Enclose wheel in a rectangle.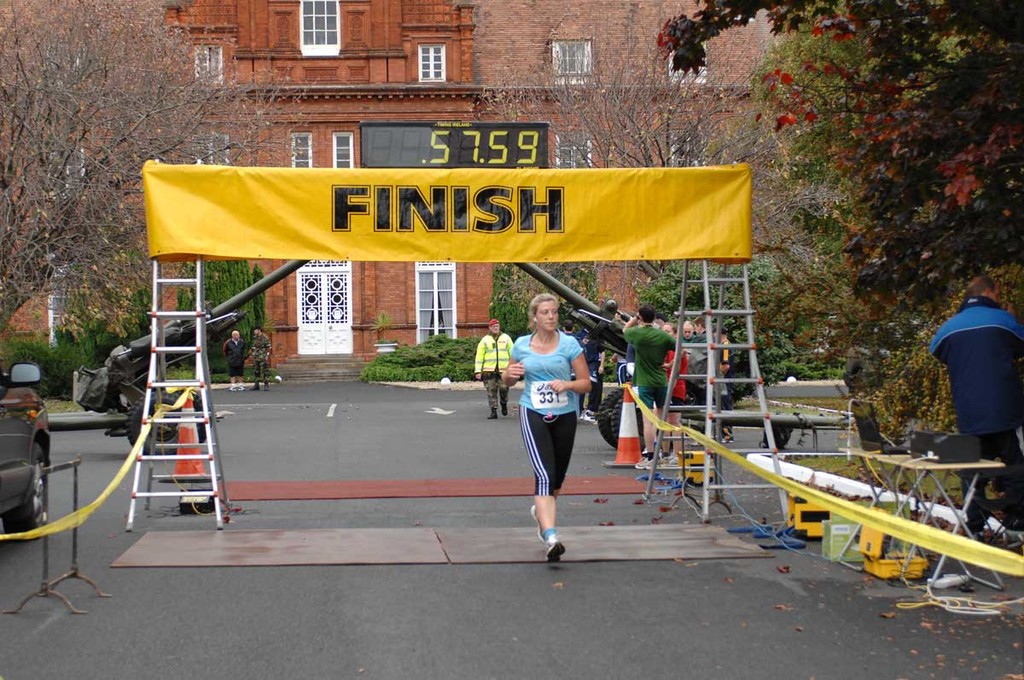
locate(133, 391, 205, 455).
